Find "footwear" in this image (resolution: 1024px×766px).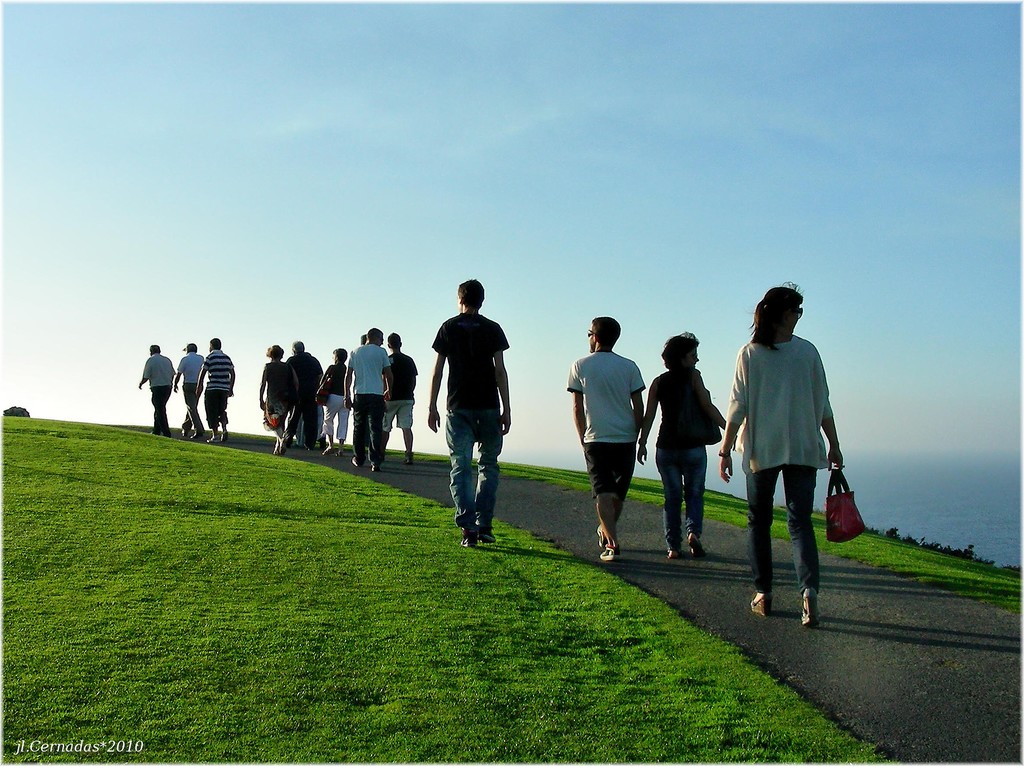
748,593,769,616.
